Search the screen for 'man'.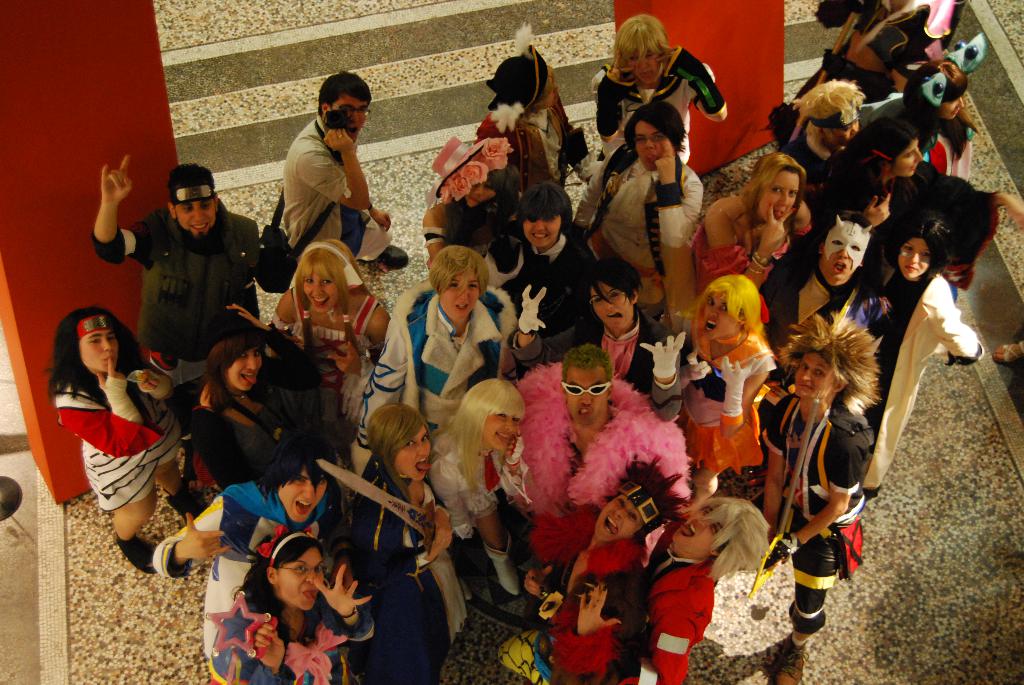
Found at {"left": 763, "top": 308, "right": 882, "bottom": 684}.
